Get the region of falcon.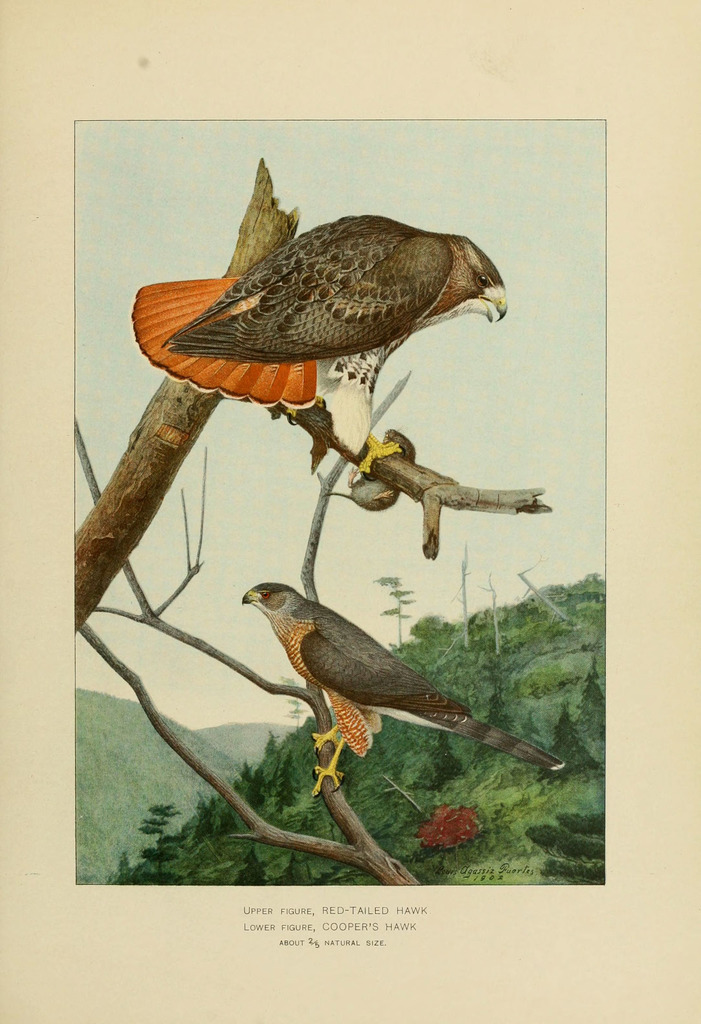
(236, 574, 567, 797).
